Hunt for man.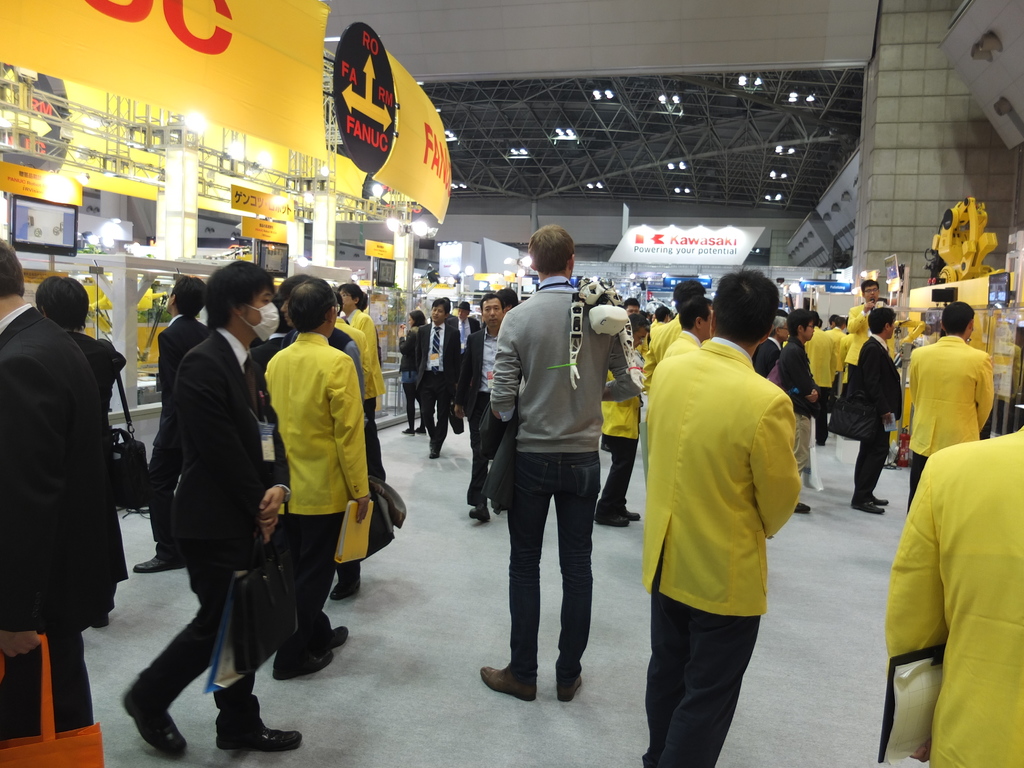
Hunted down at bbox=[130, 269, 211, 569].
